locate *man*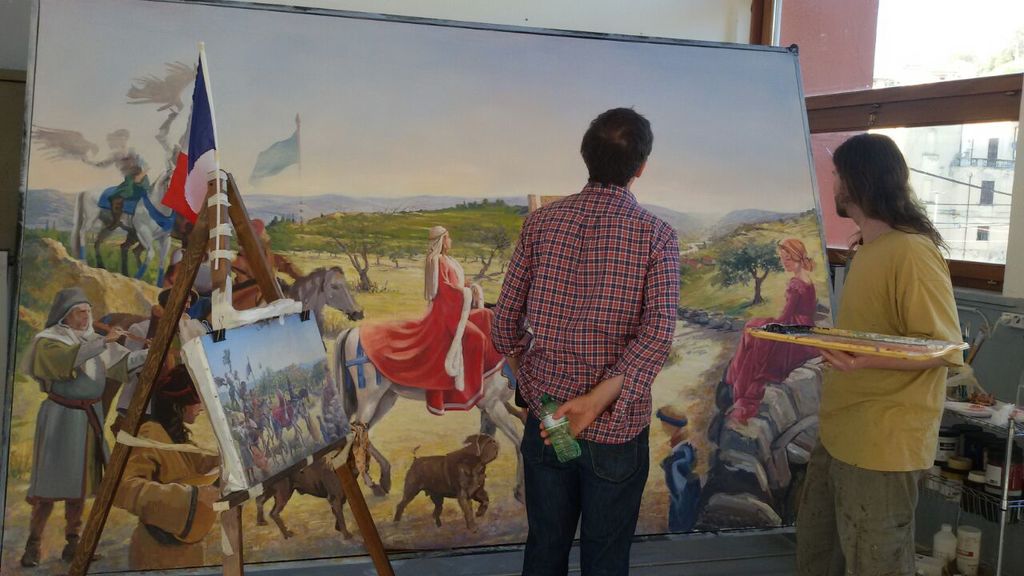
486 120 696 560
